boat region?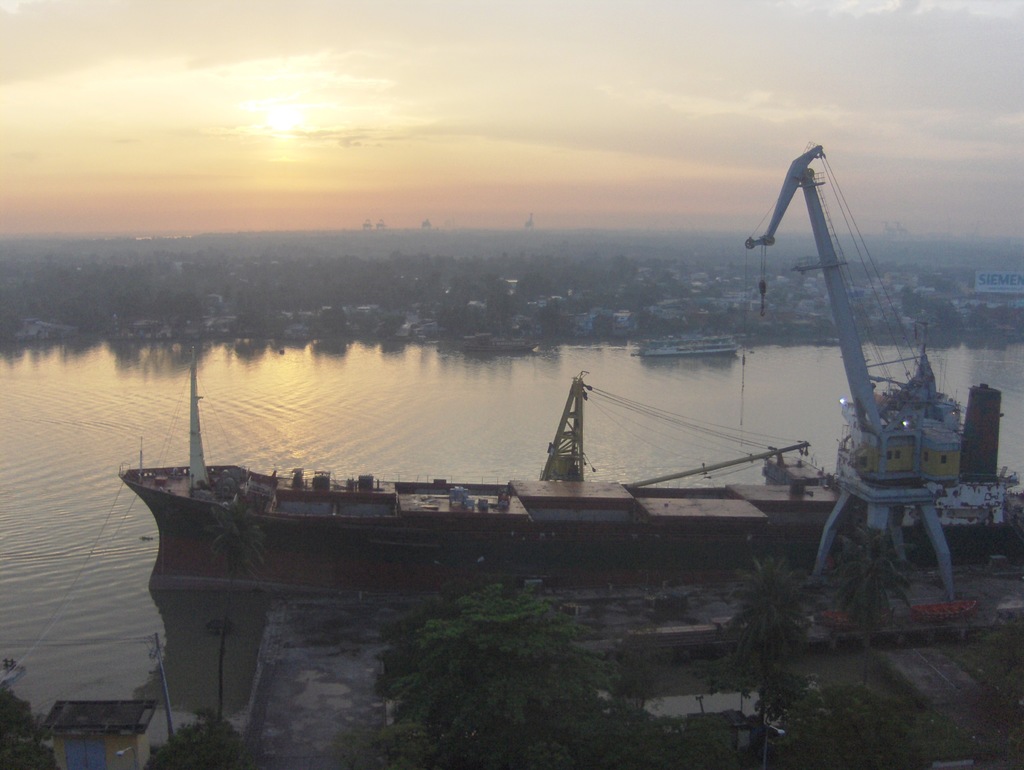
box(115, 342, 1023, 597)
